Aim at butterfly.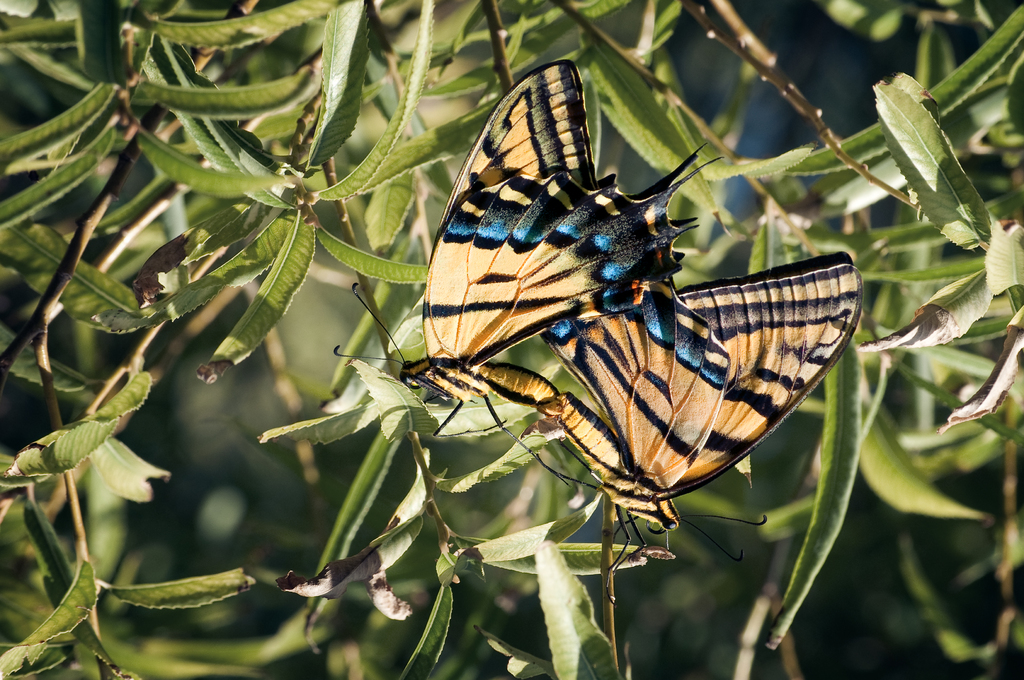
Aimed at (511, 249, 868, 597).
